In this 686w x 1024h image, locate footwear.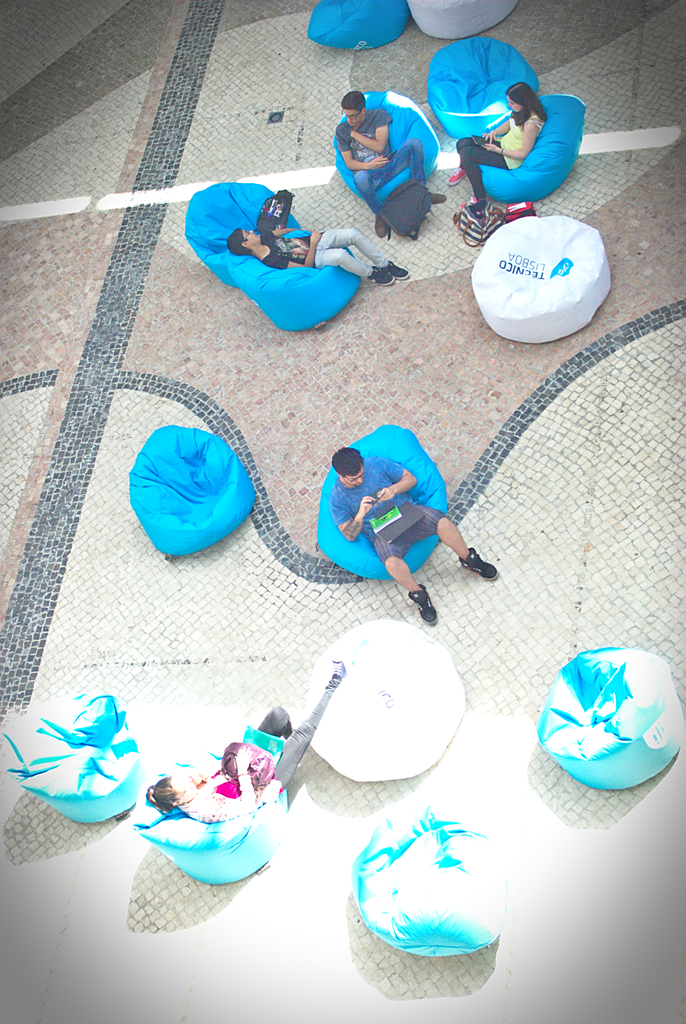
Bounding box: [454, 543, 499, 581].
